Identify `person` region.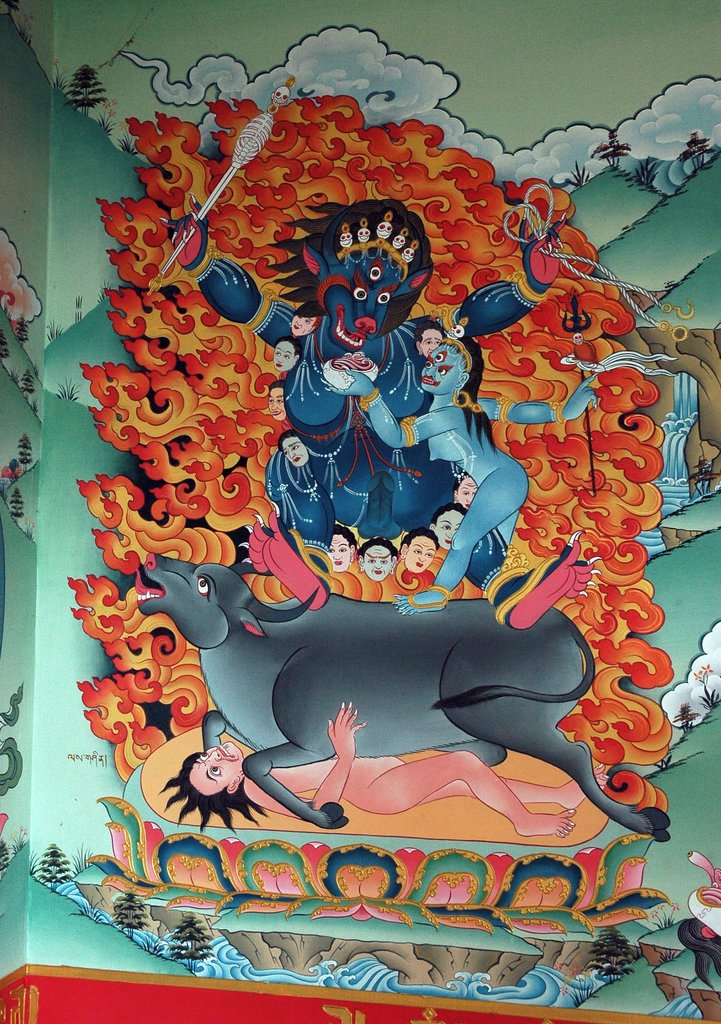
Region: left=455, top=474, right=480, bottom=509.
